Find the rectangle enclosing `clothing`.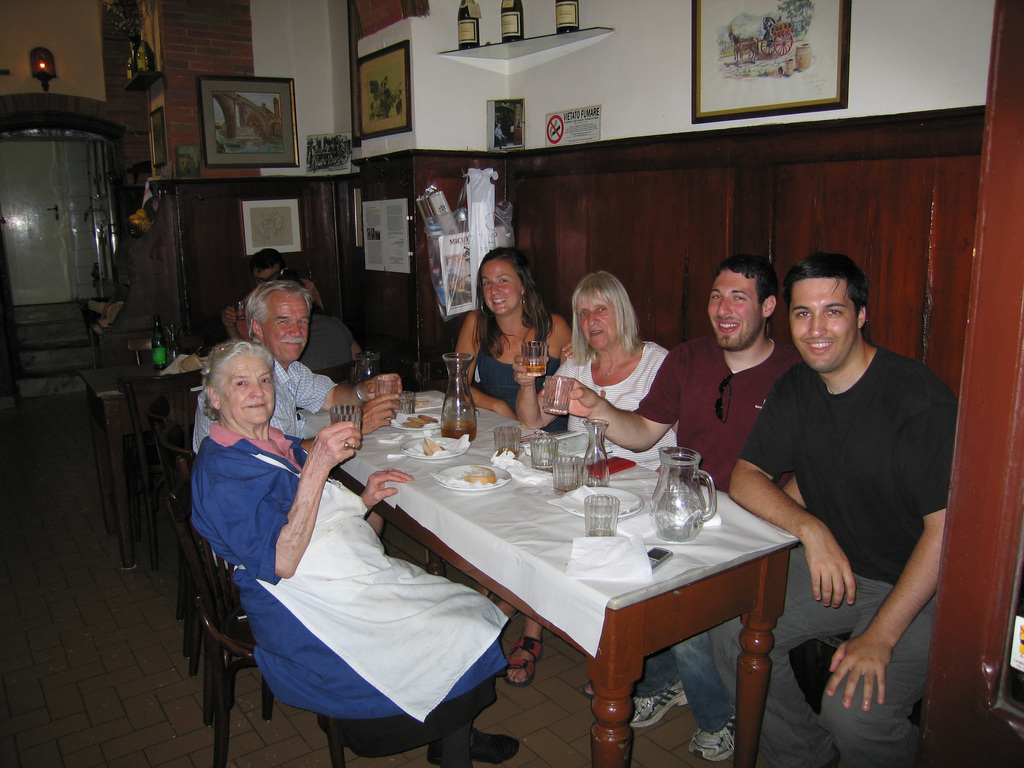
[298, 310, 358, 370].
